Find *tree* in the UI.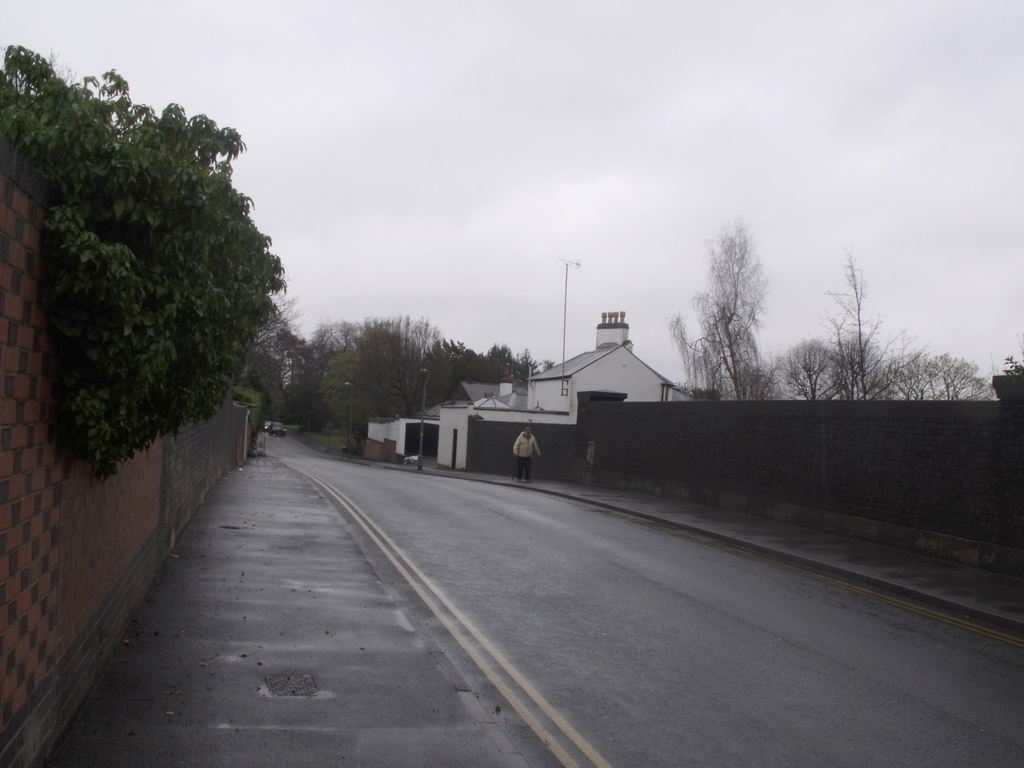
UI element at 675, 200, 790, 401.
